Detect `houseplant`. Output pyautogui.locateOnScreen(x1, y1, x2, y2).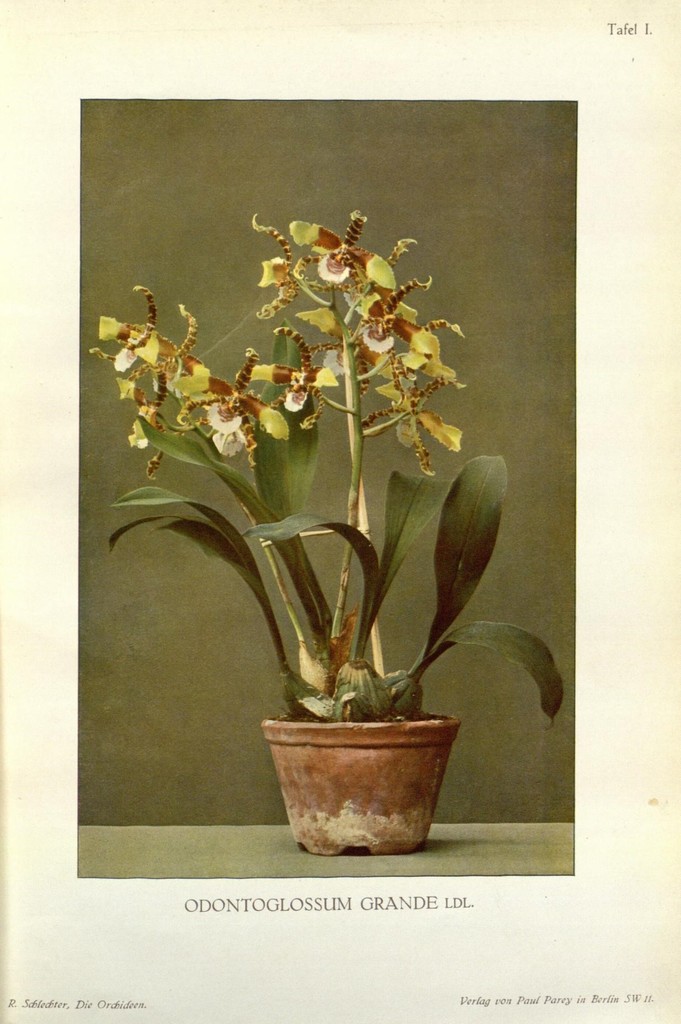
pyautogui.locateOnScreen(84, 204, 569, 852).
